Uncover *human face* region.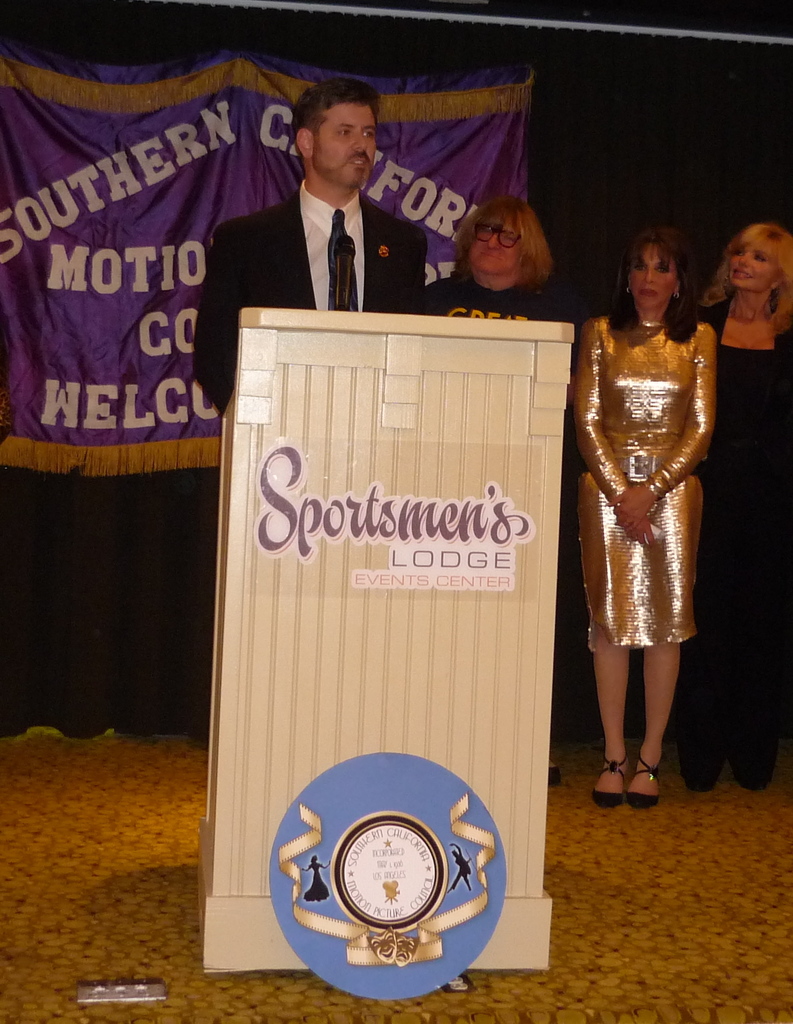
Uncovered: (732, 234, 777, 291).
